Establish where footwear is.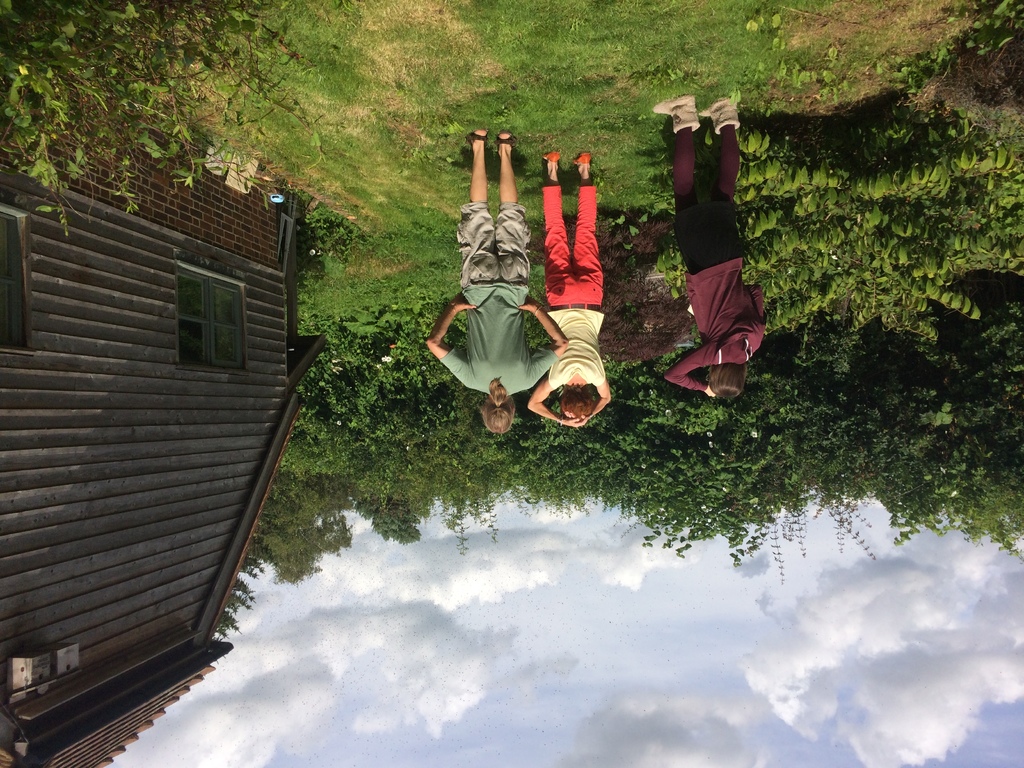
Established at 698,95,740,137.
